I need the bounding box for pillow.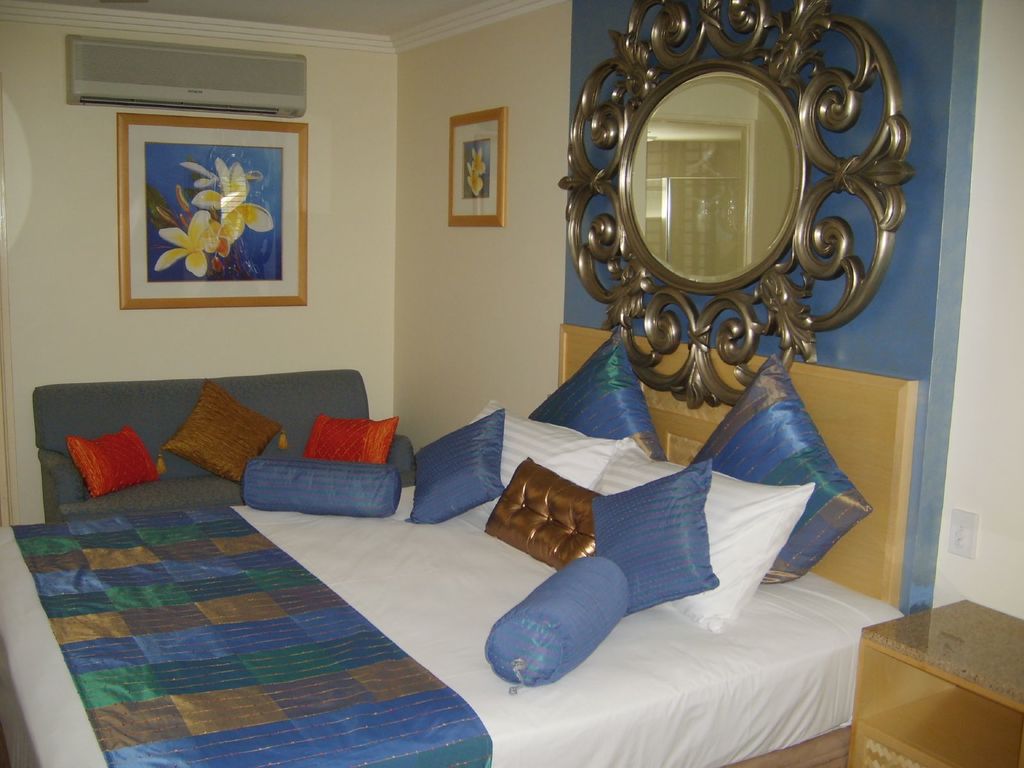
Here it is: Rect(478, 452, 605, 579).
